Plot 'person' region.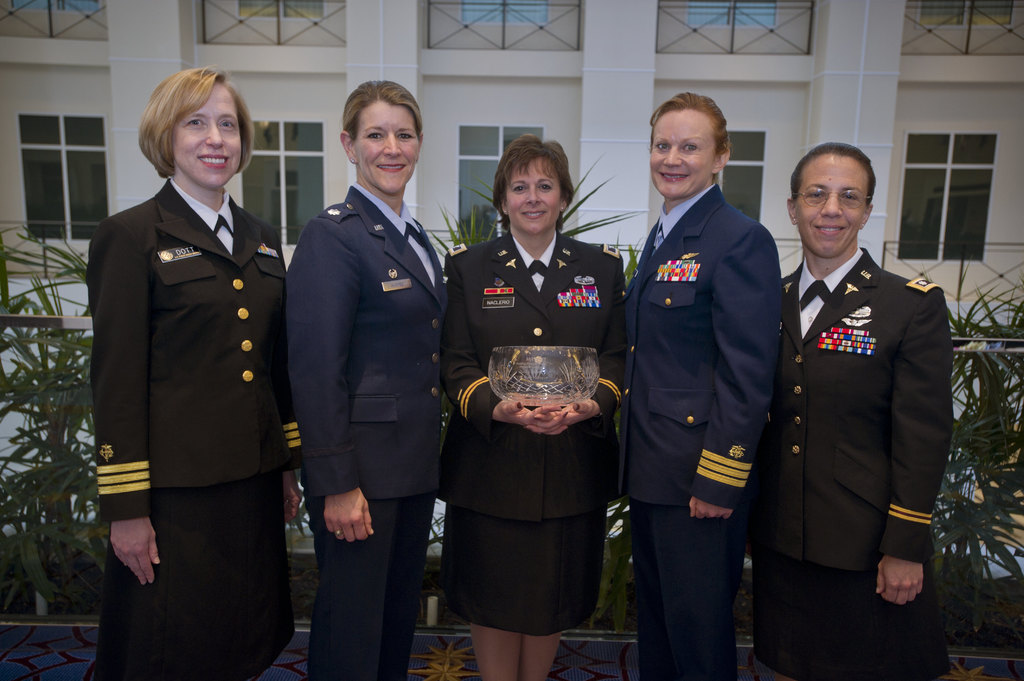
Plotted at [624,88,781,680].
